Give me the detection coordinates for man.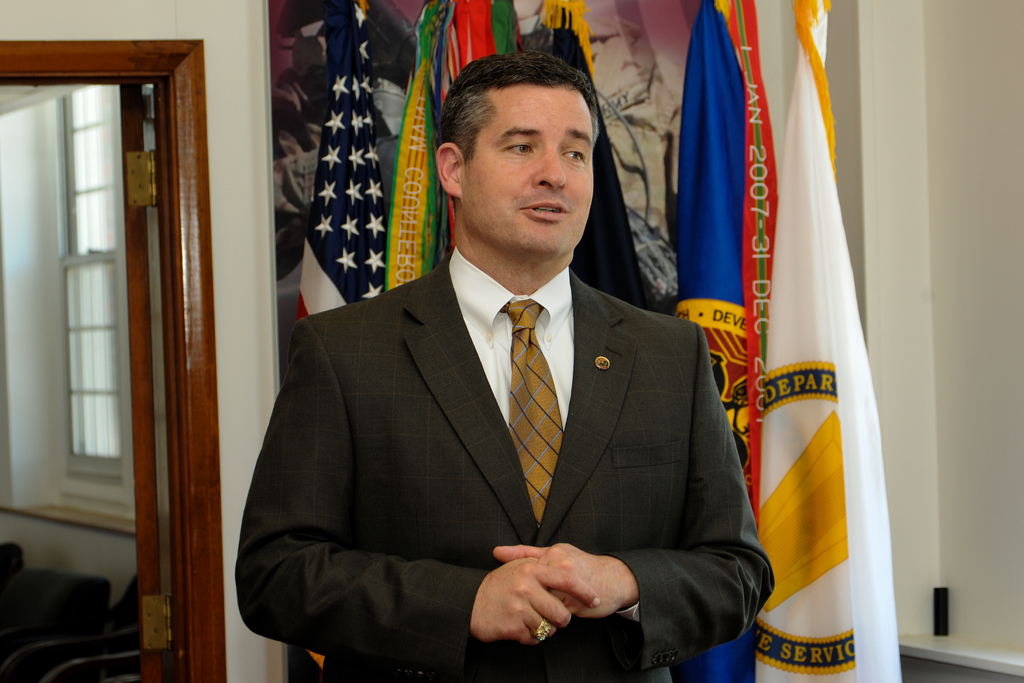
257,74,732,675.
